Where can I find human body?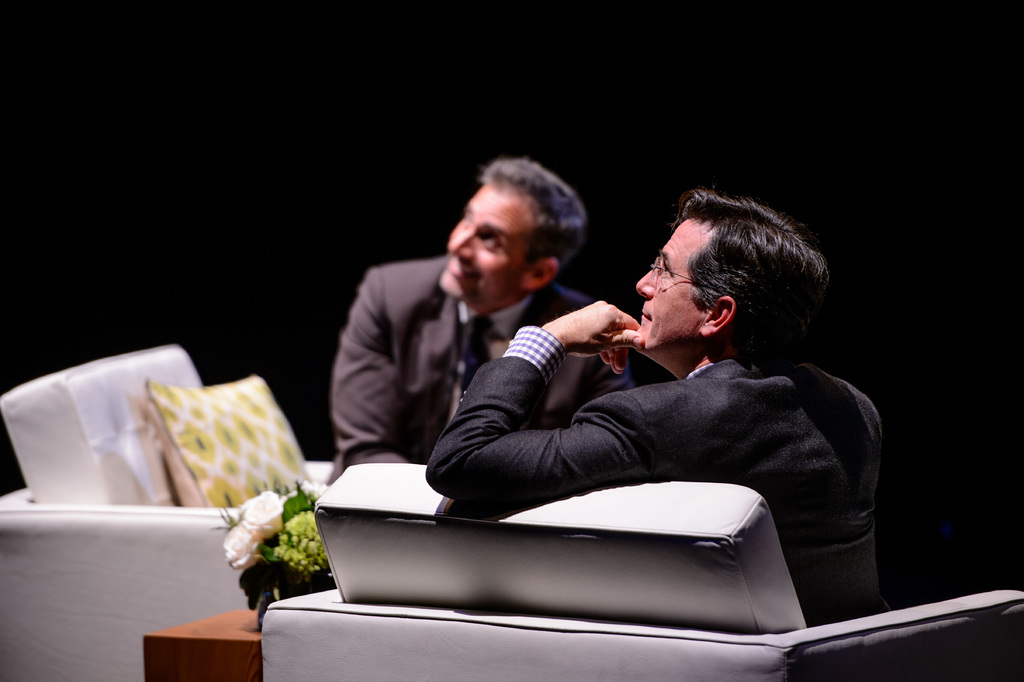
You can find it at <box>420,349,911,624</box>.
